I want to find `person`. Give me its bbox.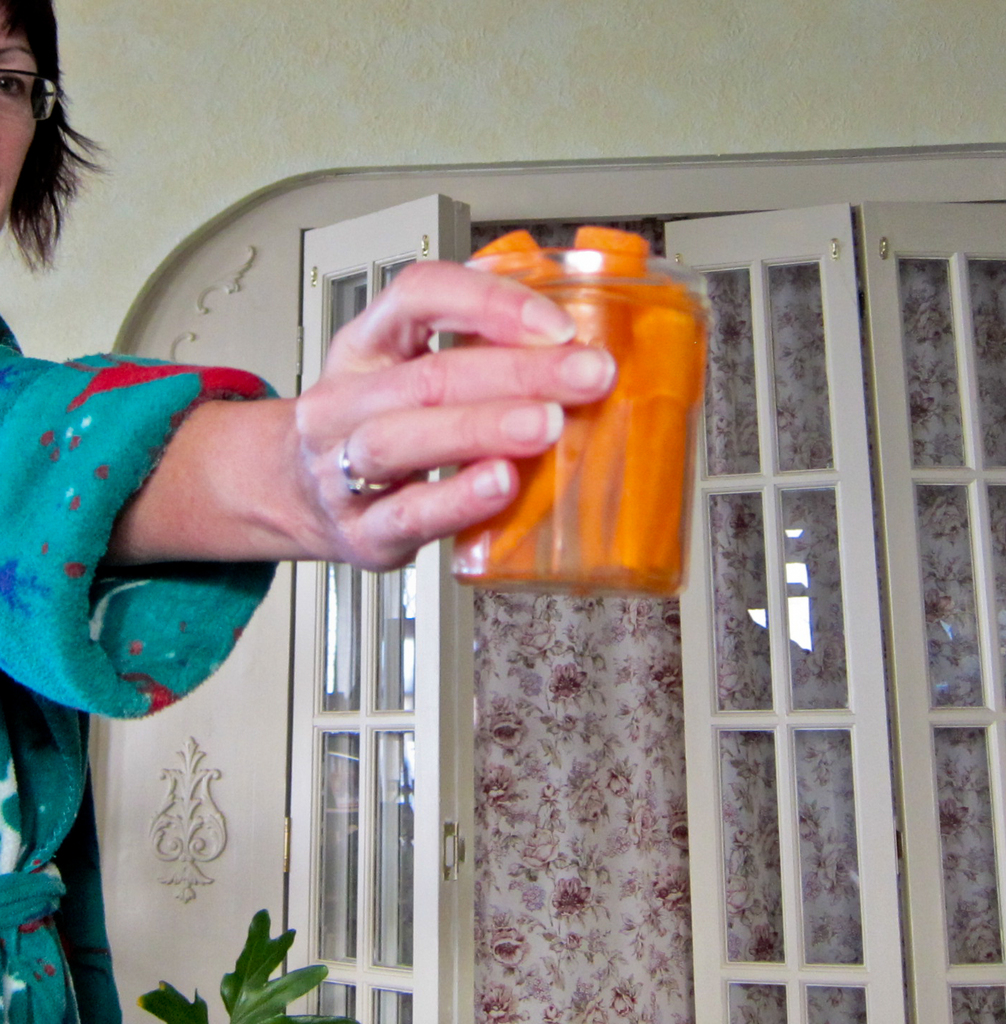
{"x1": 0, "y1": 0, "x2": 612, "y2": 1023}.
